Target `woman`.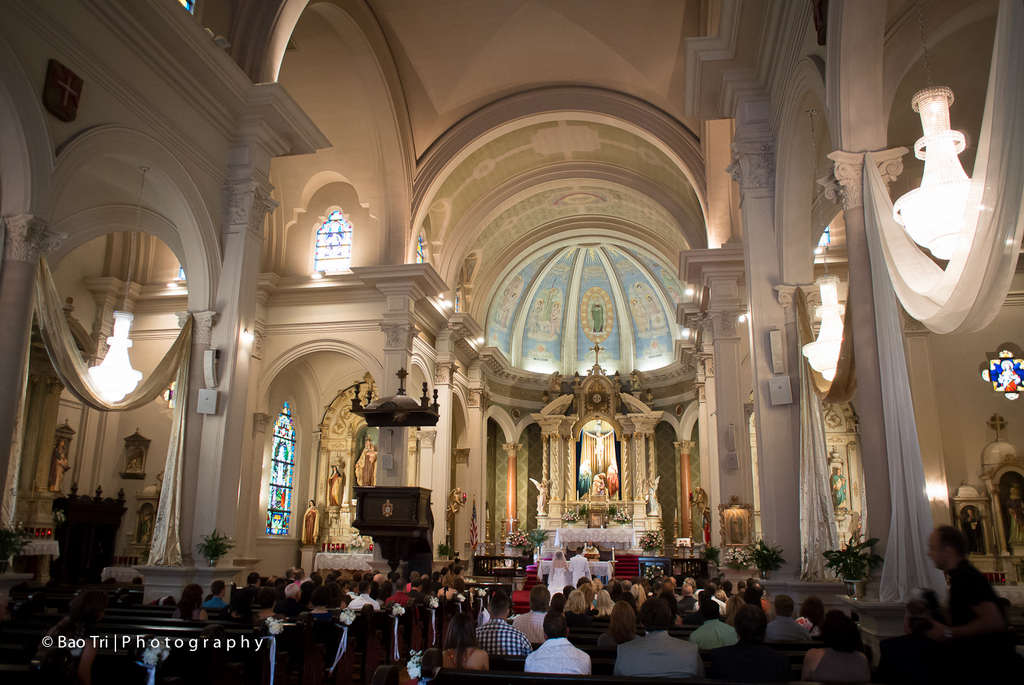
Target region: pyautogui.locateOnScreen(598, 598, 649, 656).
